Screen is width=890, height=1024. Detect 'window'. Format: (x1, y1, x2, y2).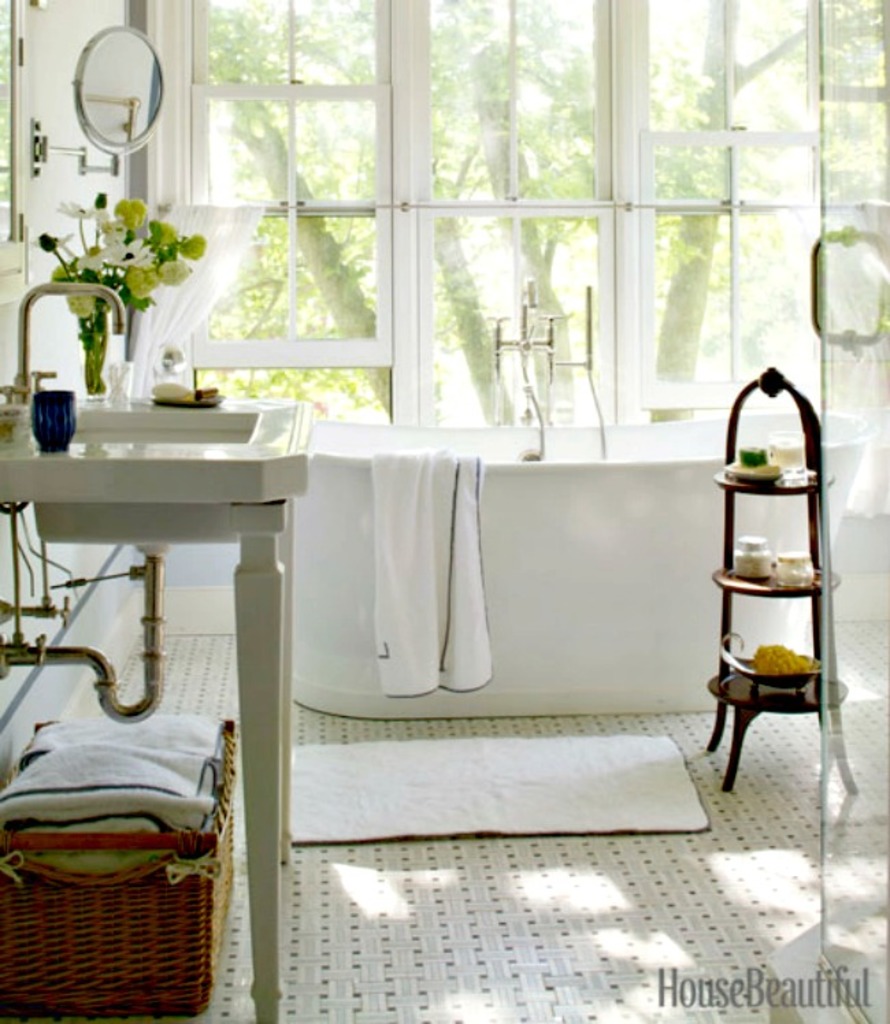
(157, 3, 738, 435).
